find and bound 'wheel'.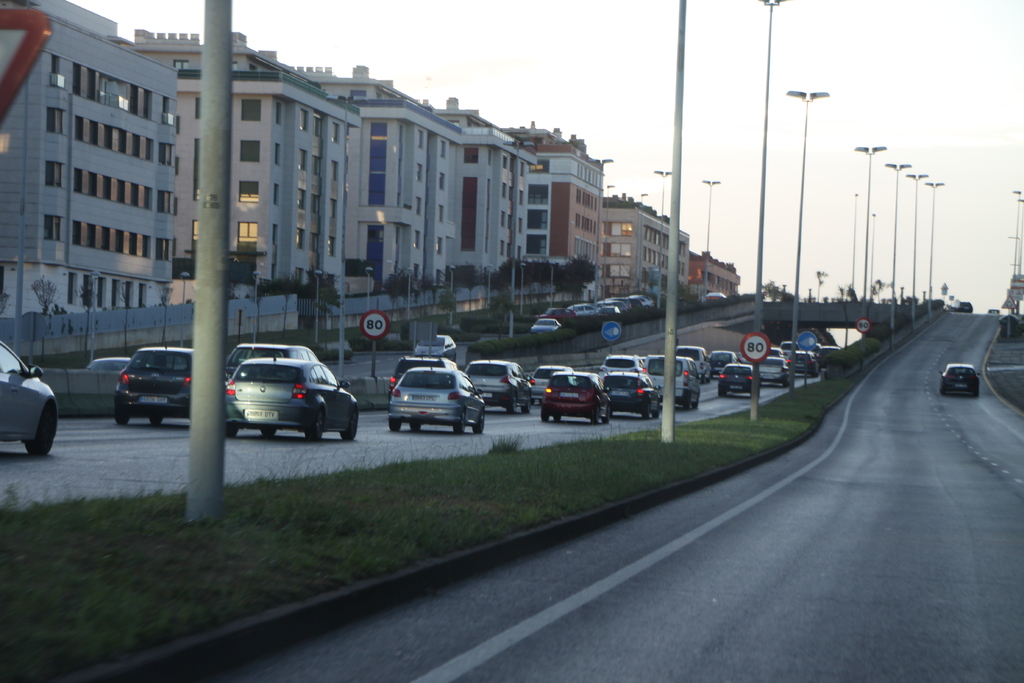
Bound: x1=410 y1=422 x2=421 y2=432.
